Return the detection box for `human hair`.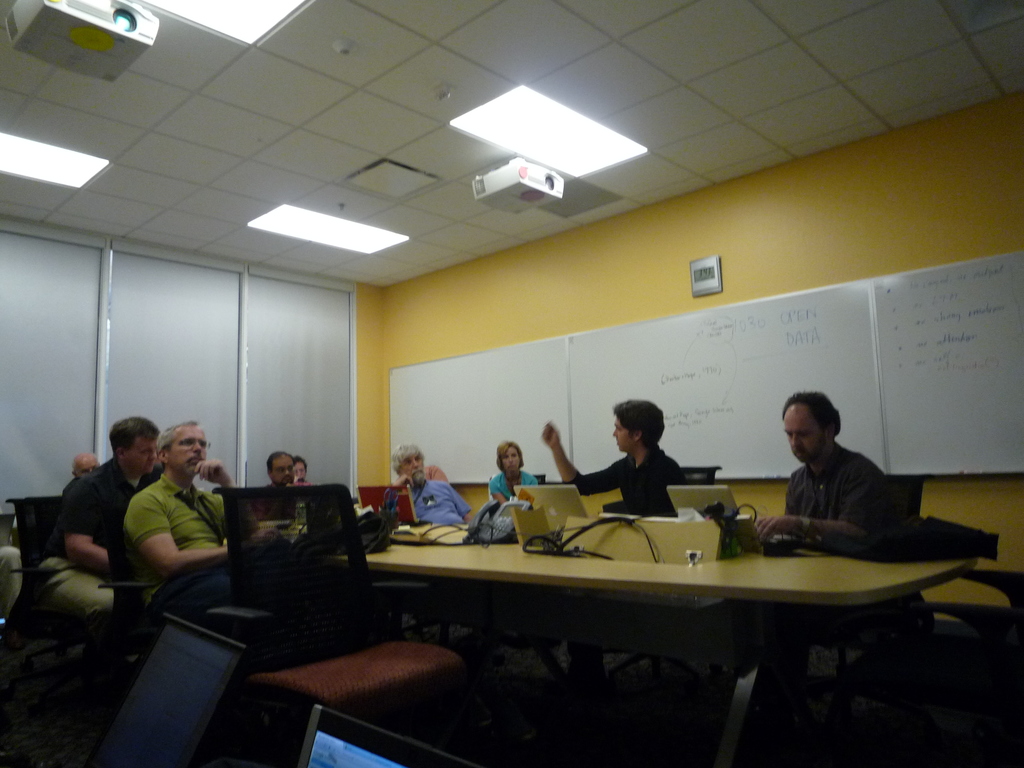
Rect(392, 442, 424, 475).
